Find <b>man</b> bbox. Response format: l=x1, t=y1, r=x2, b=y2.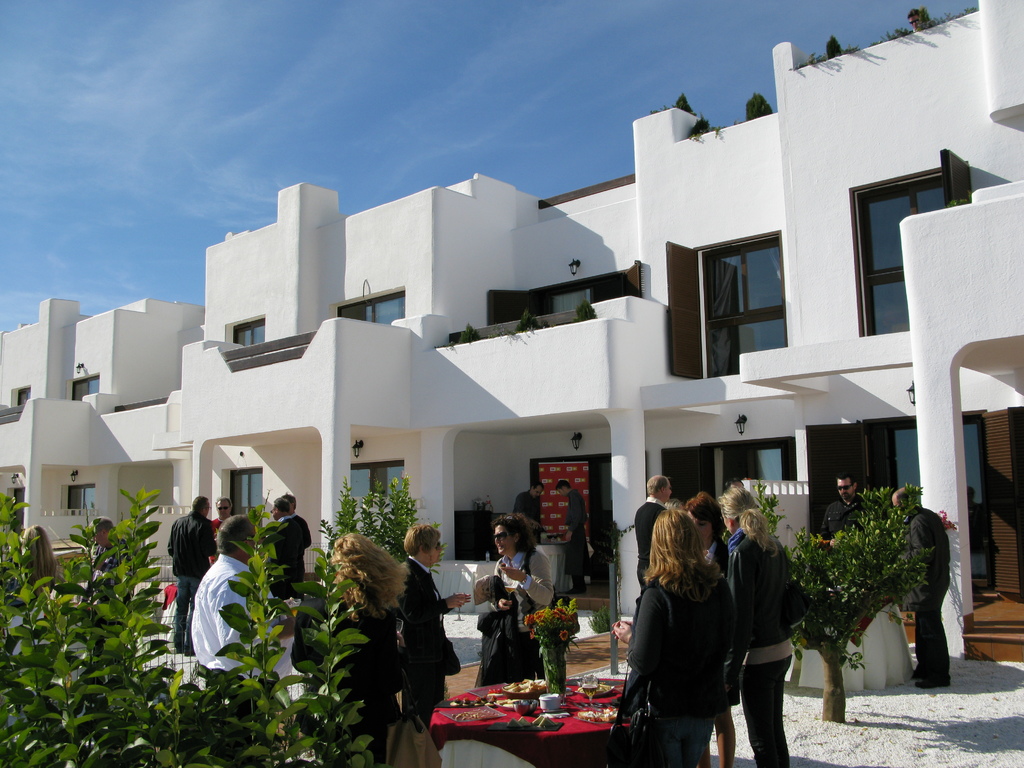
l=513, t=483, r=542, b=542.
